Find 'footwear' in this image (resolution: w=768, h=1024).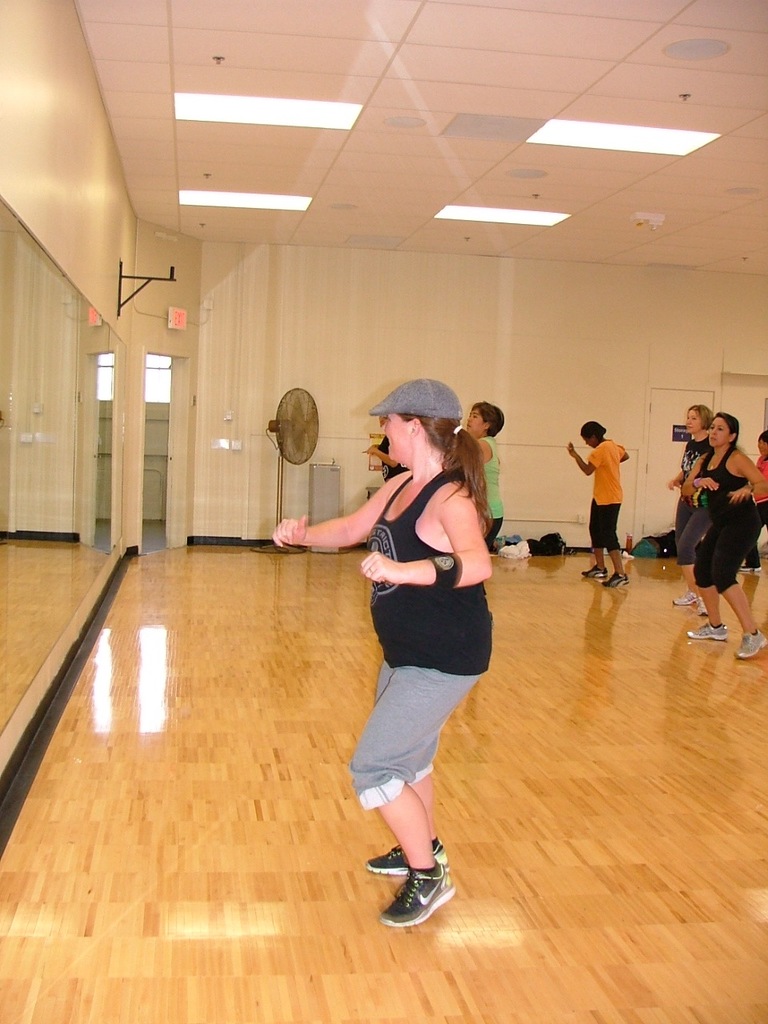
x1=588 y1=563 x2=607 y2=579.
